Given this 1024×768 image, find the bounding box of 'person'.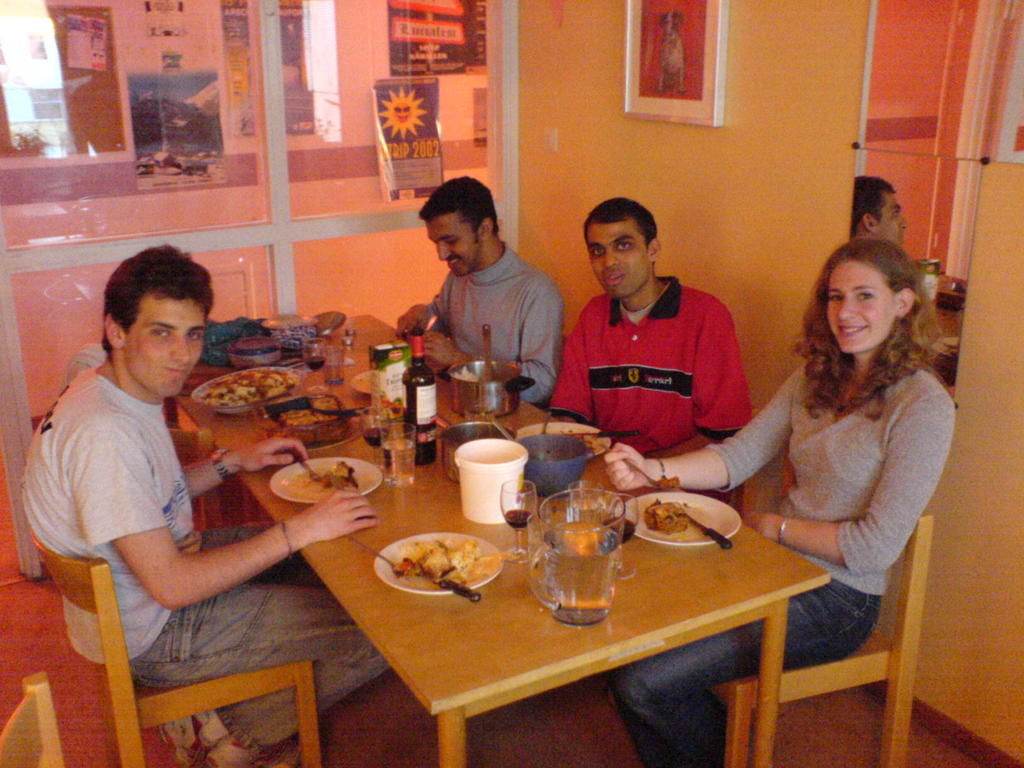
locate(848, 172, 908, 252).
